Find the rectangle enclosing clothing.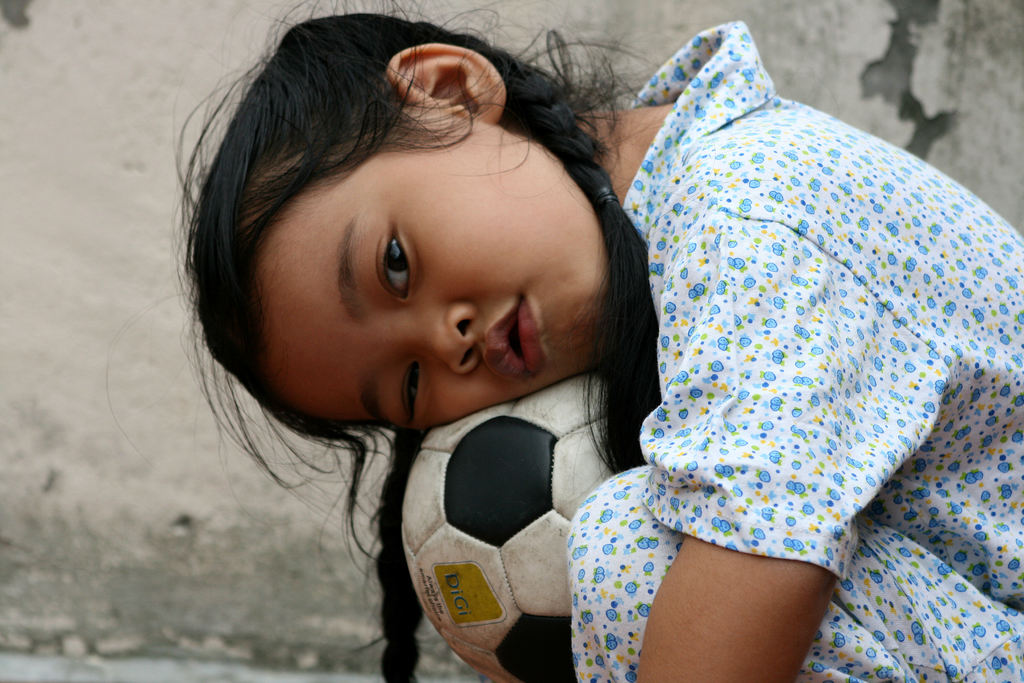
select_region(580, 14, 996, 634).
